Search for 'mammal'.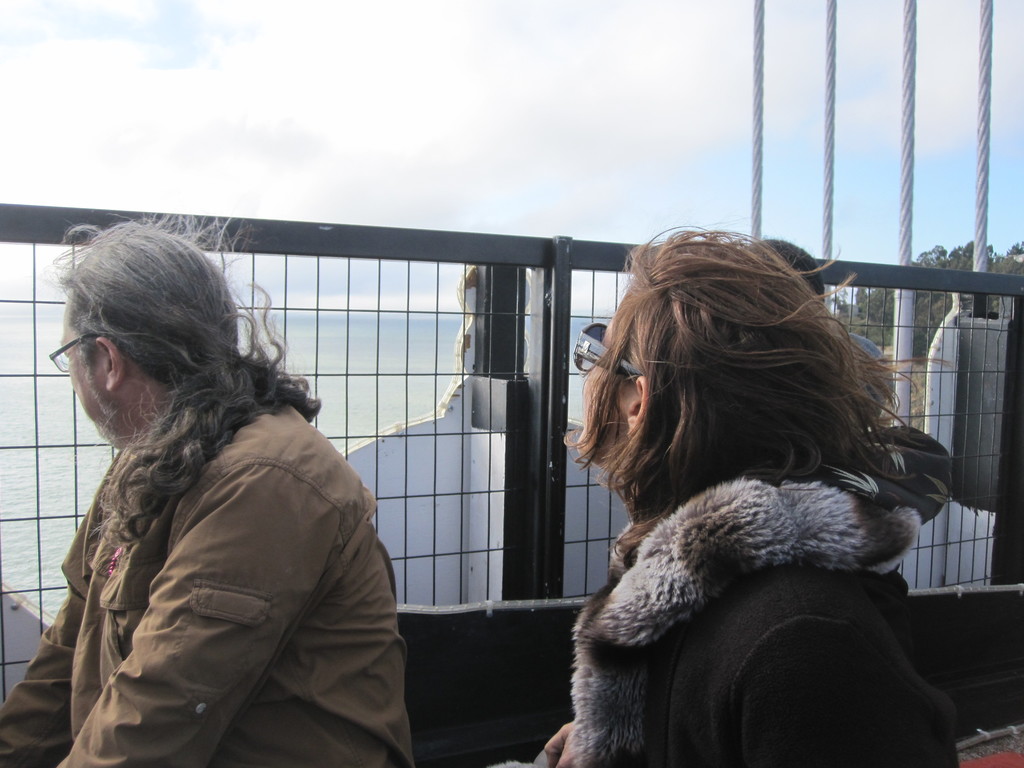
Found at 0,200,413,767.
